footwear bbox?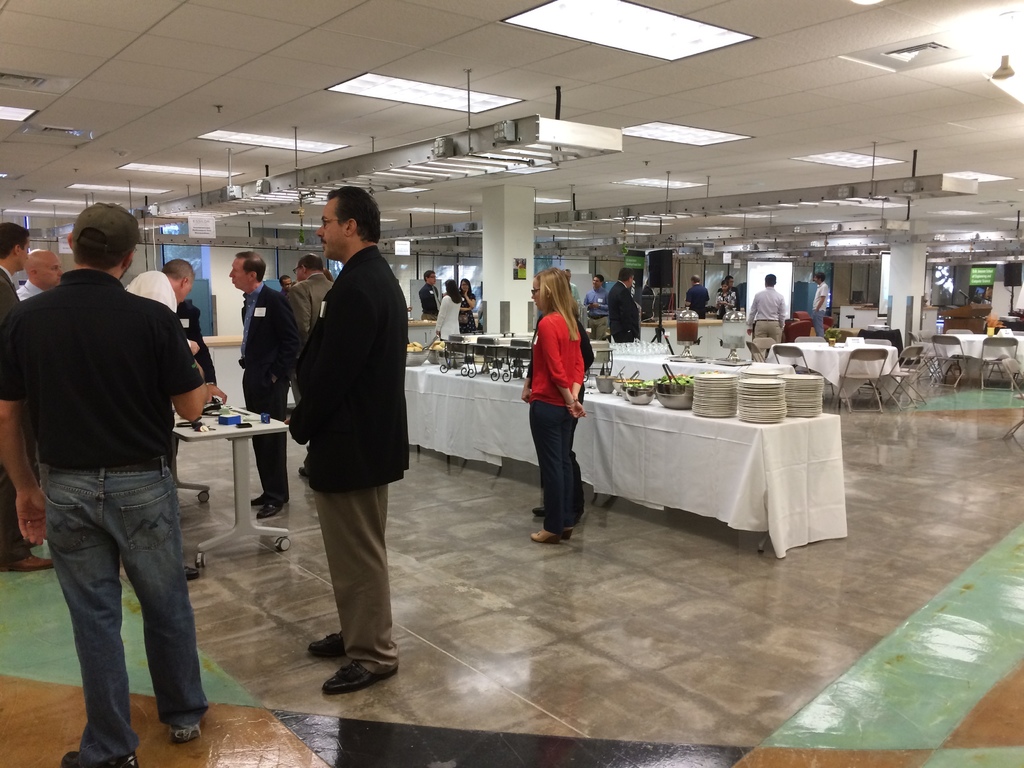
<region>308, 631, 346, 662</region>
